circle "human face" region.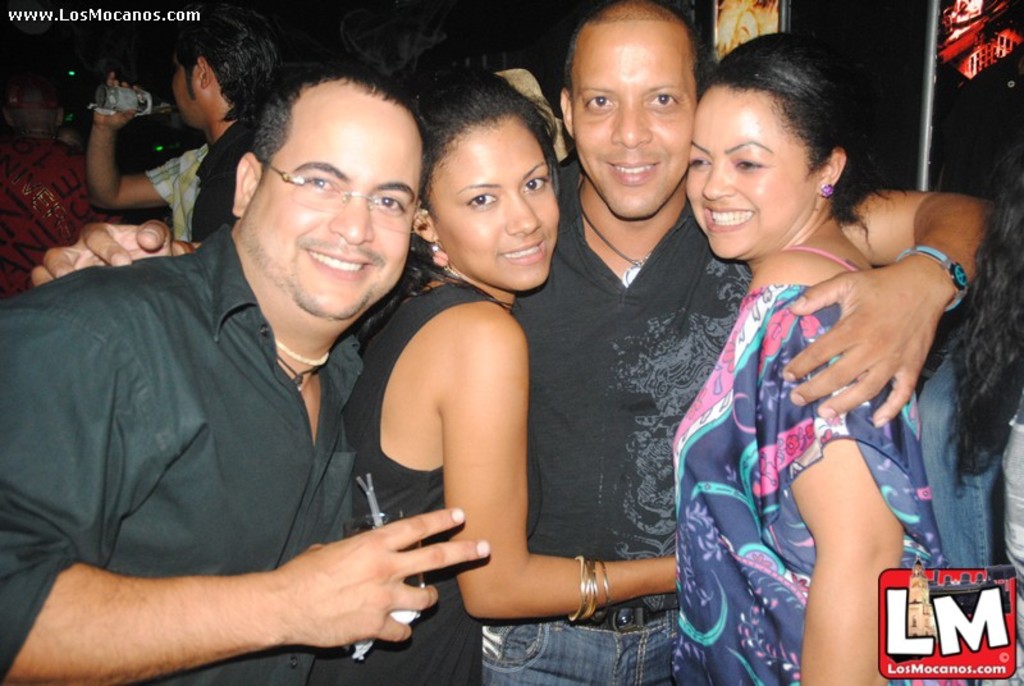
Region: pyautogui.locateOnScreen(425, 113, 558, 292).
